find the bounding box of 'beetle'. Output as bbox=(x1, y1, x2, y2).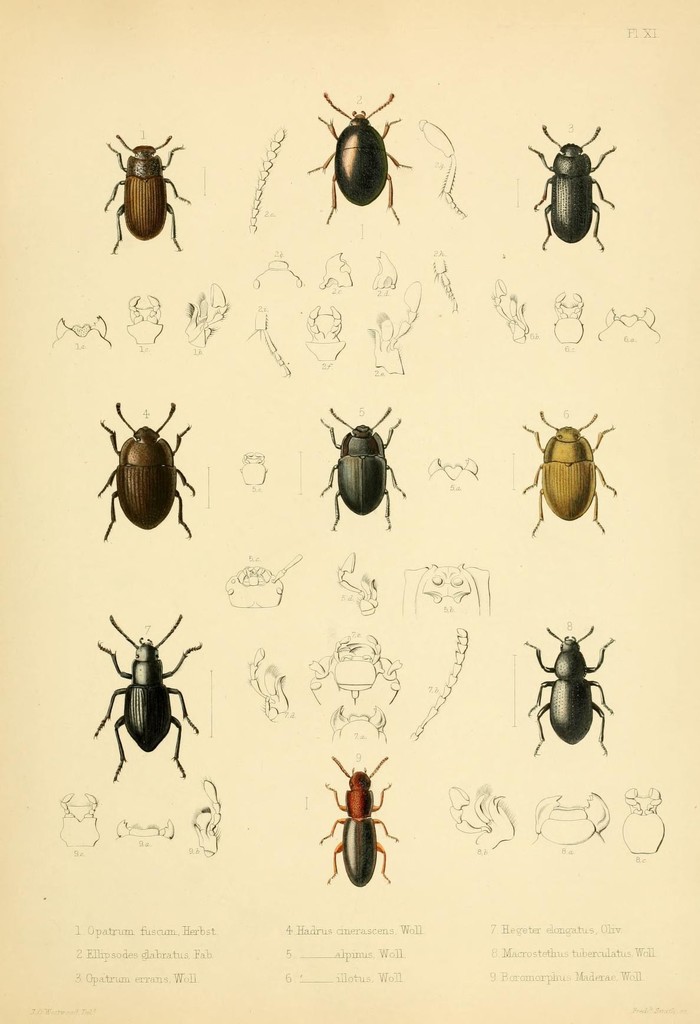
bbox=(90, 405, 202, 536).
